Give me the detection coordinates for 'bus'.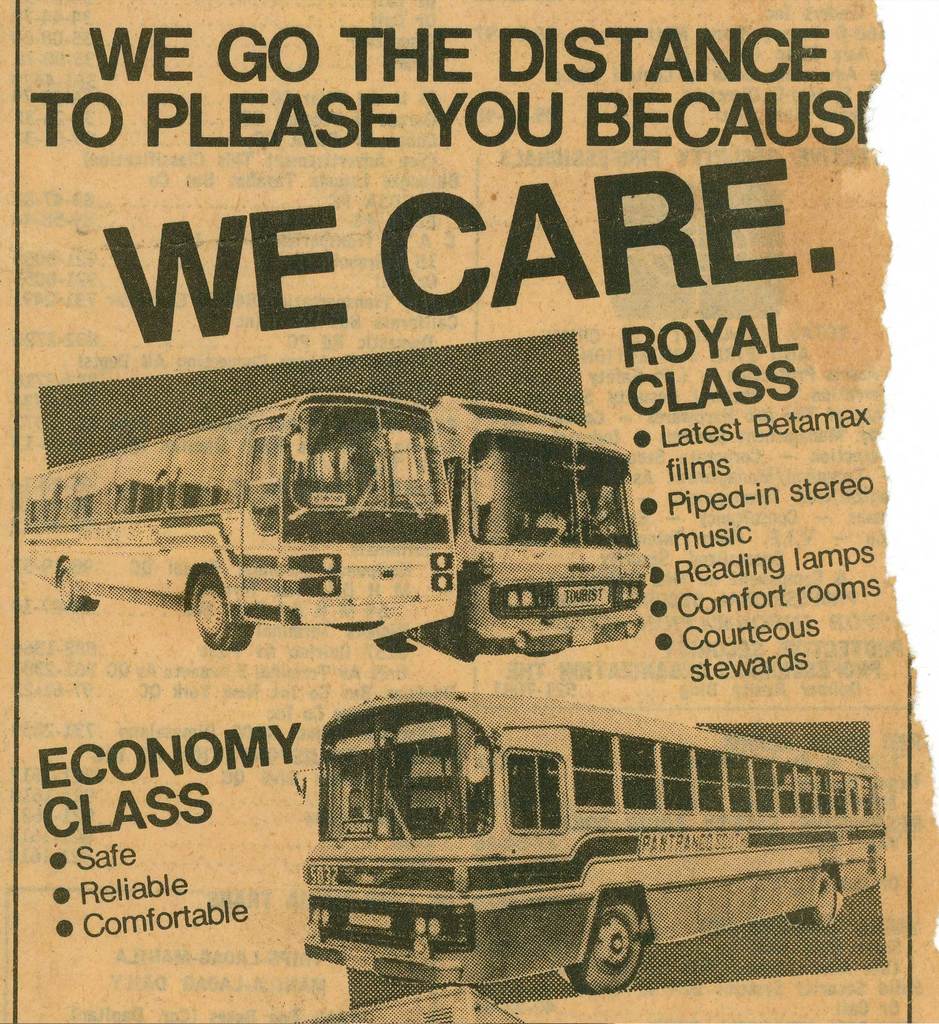
(291,683,884,995).
